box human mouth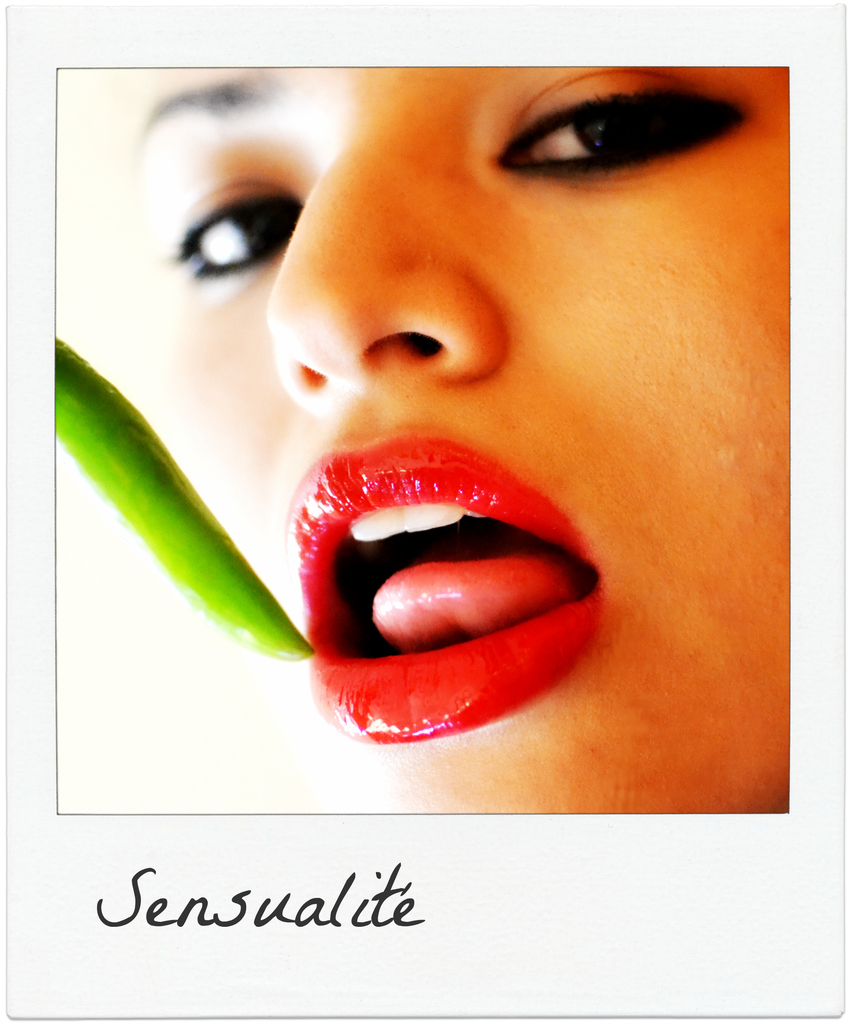
(x1=257, y1=374, x2=606, y2=765)
